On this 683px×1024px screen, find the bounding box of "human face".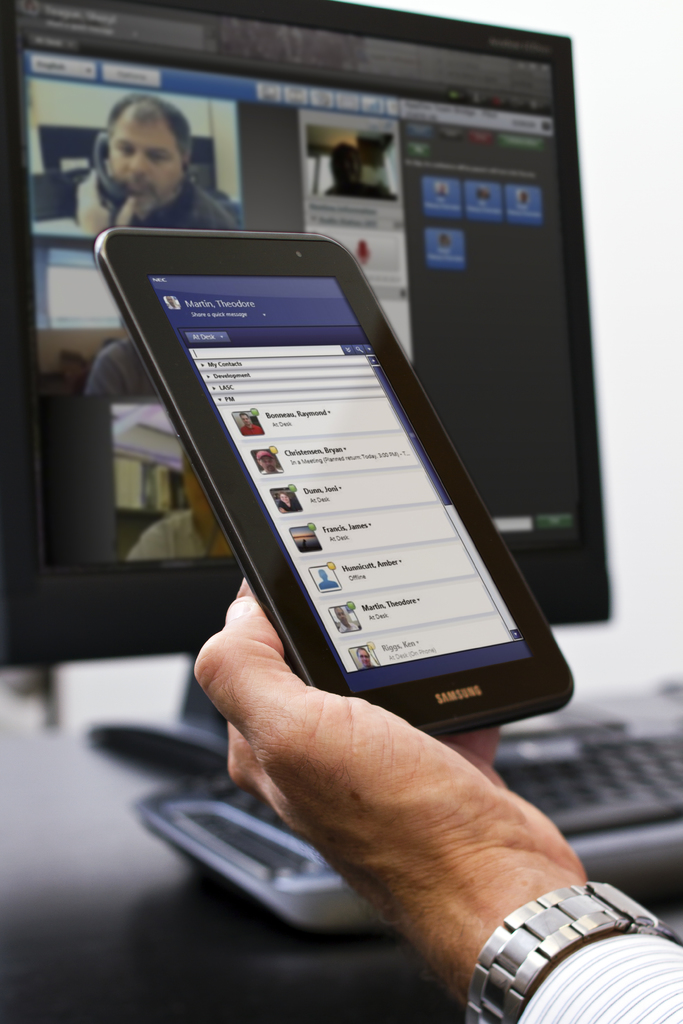
Bounding box: (x1=111, y1=106, x2=193, y2=214).
